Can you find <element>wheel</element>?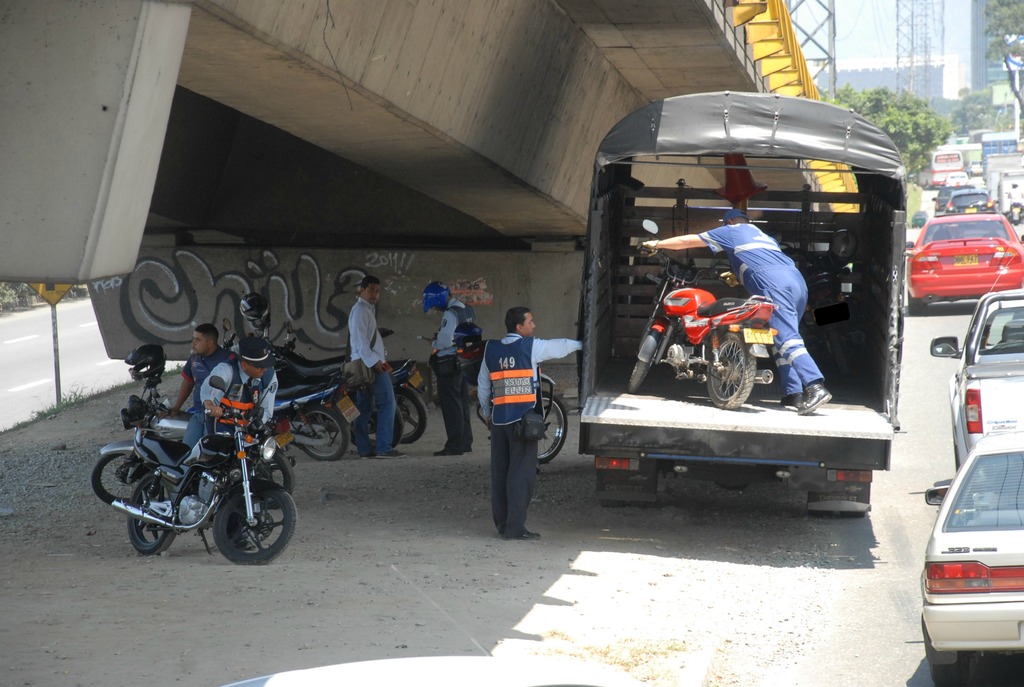
Yes, bounding box: x1=628, y1=329, x2=666, y2=394.
